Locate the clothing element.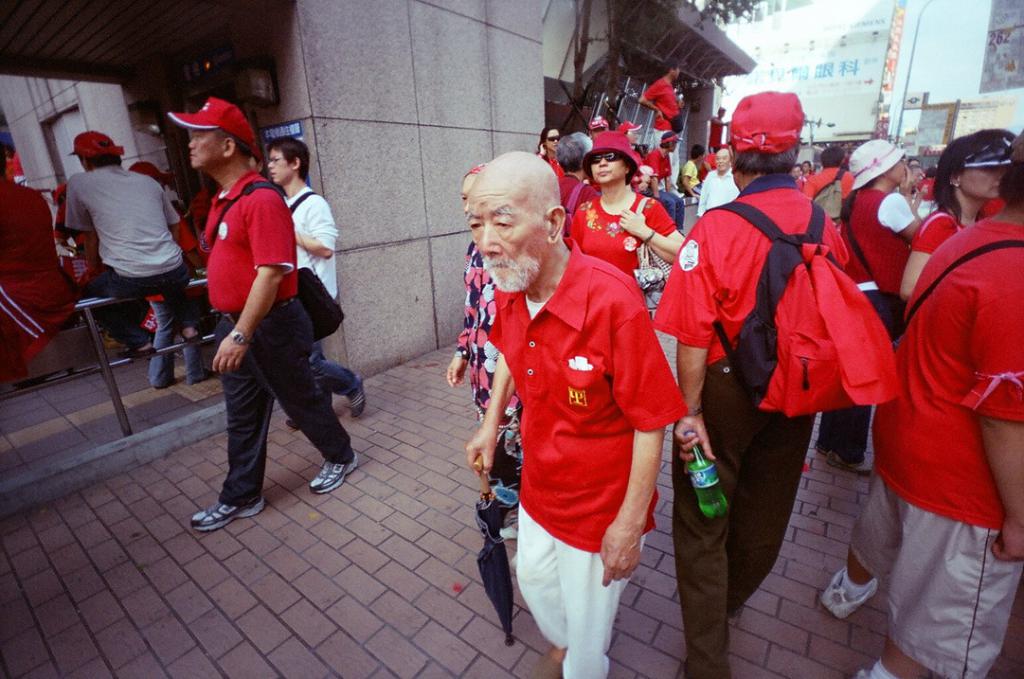
Element bbox: (x1=694, y1=151, x2=712, y2=176).
